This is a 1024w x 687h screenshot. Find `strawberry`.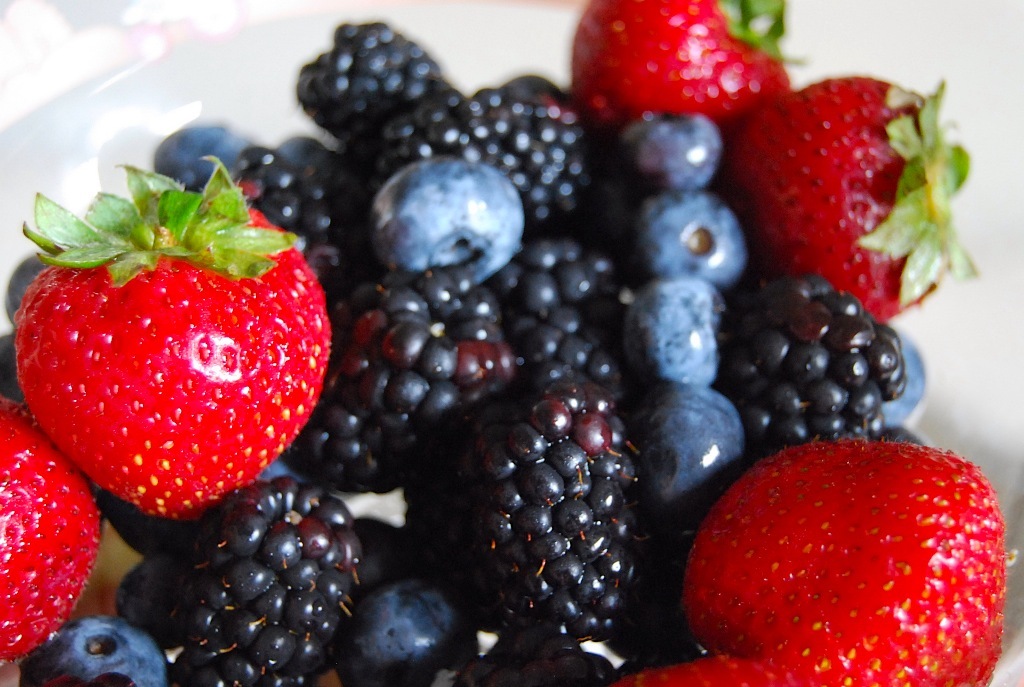
Bounding box: left=7, top=144, right=337, bottom=530.
